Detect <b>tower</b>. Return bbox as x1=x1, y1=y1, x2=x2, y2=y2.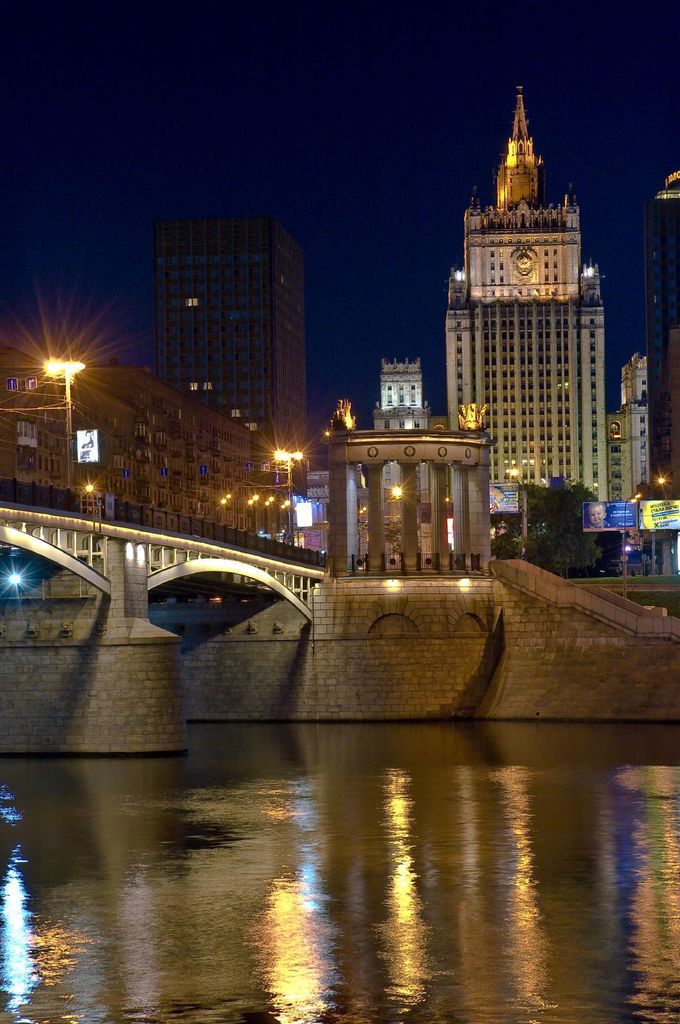
x1=127, y1=184, x2=333, y2=424.
